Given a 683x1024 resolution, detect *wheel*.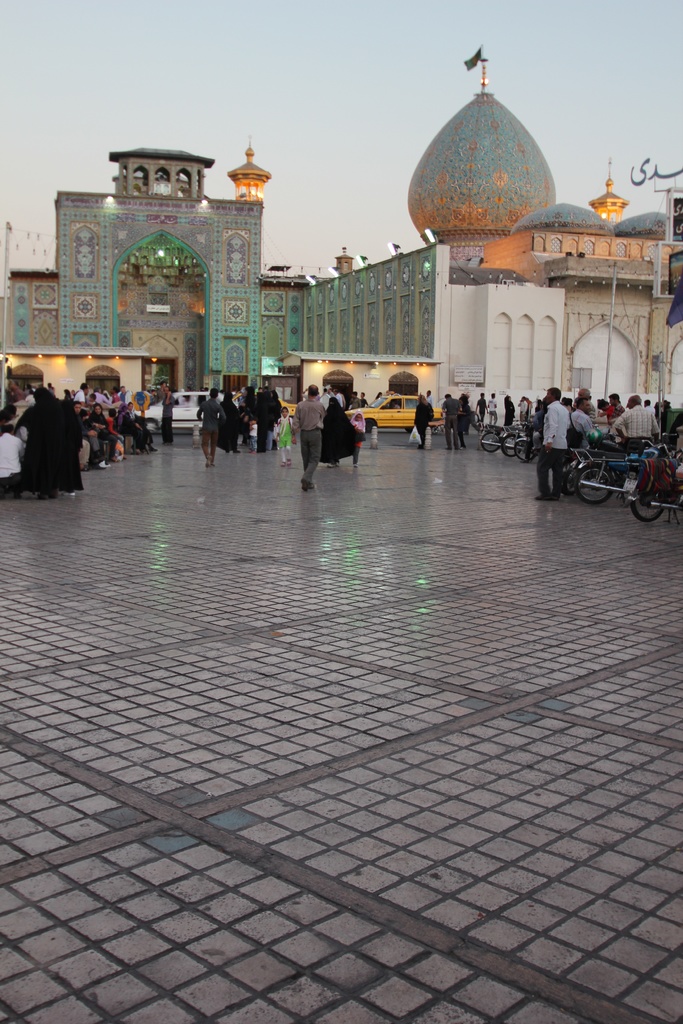
(626,481,666,525).
